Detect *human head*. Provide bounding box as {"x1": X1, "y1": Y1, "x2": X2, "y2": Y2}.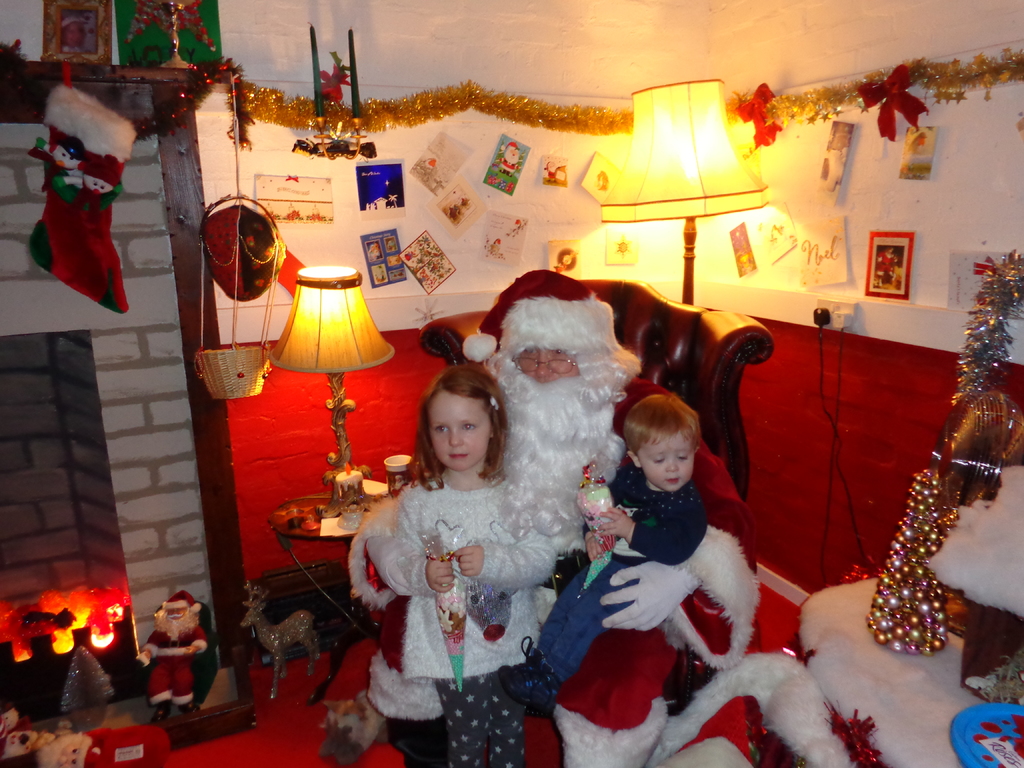
{"x1": 0, "y1": 724, "x2": 43, "y2": 762}.
